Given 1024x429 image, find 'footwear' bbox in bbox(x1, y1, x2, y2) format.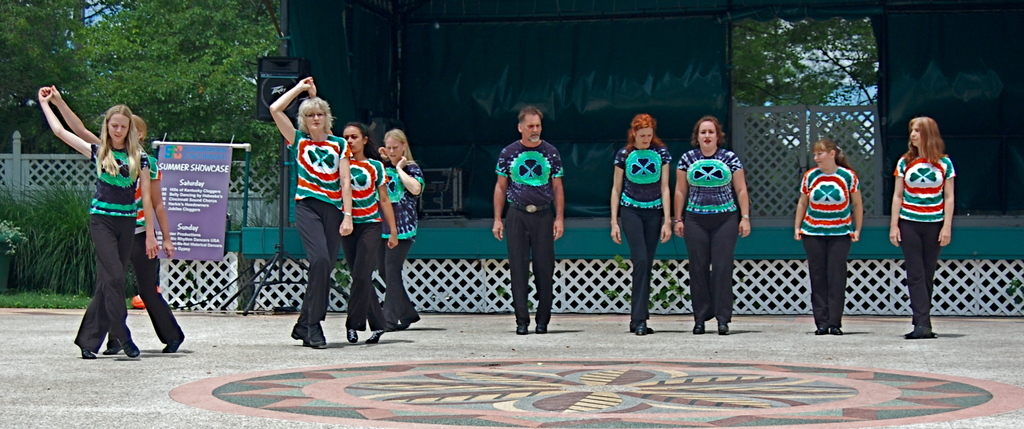
bbox(346, 320, 359, 346).
